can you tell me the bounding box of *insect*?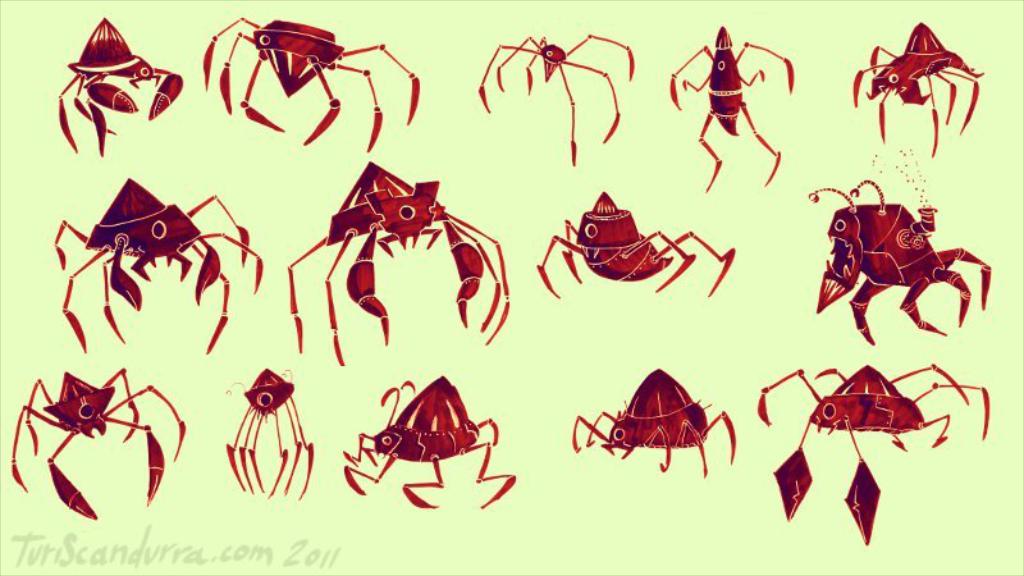
54 180 265 355.
